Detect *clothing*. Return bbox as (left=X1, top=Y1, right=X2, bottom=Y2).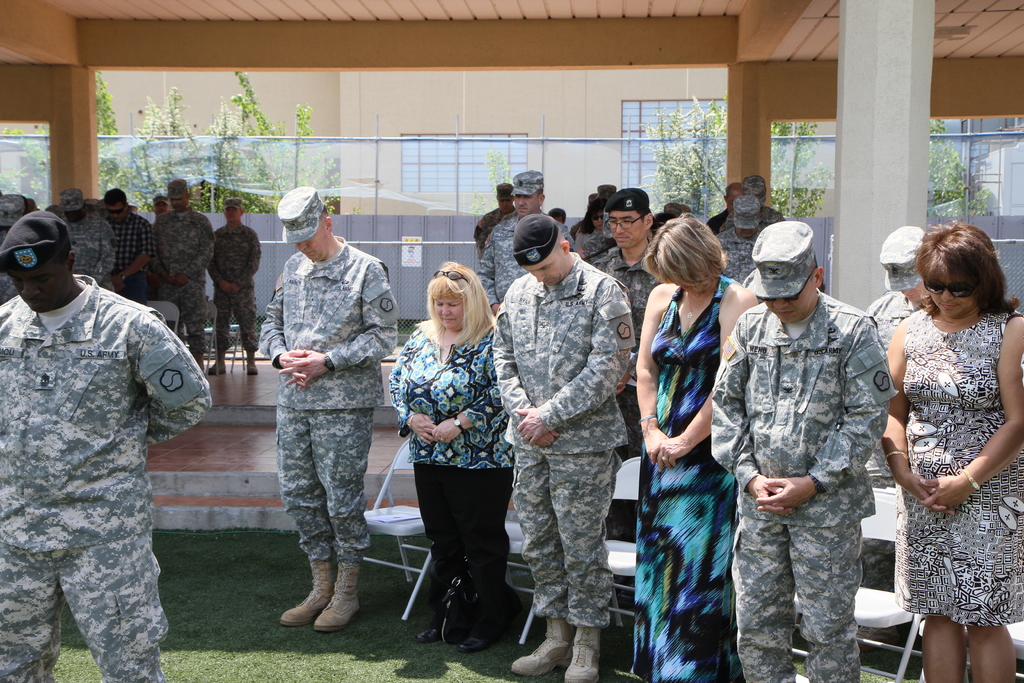
(left=399, top=320, right=525, bottom=650).
